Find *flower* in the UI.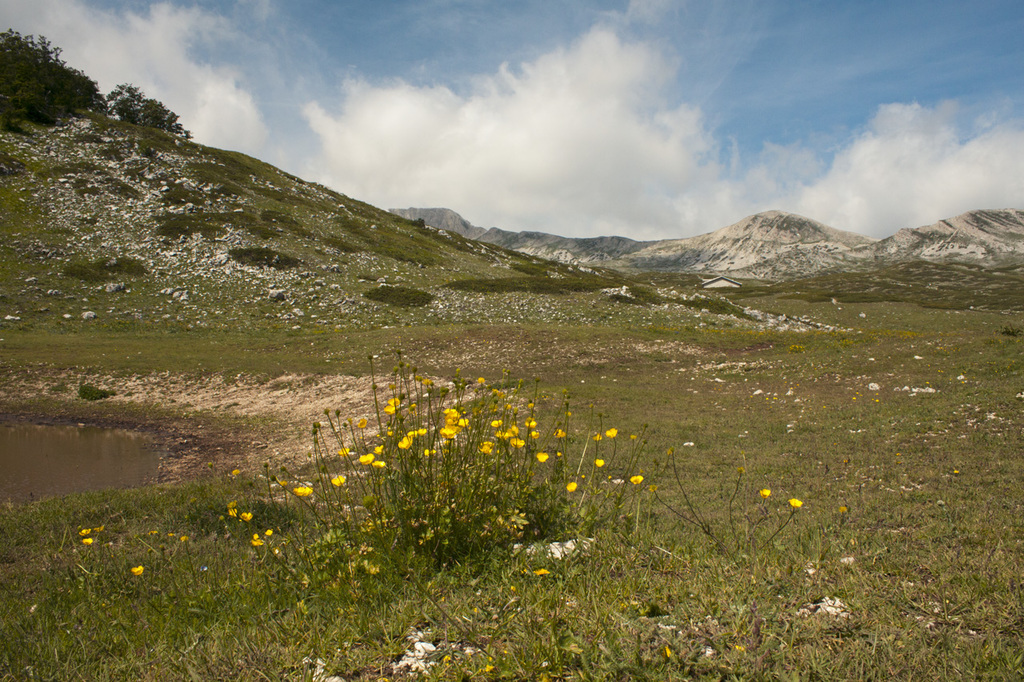
UI element at {"left": 327, "top": 470, "right": 348, "bottom": 489}.
